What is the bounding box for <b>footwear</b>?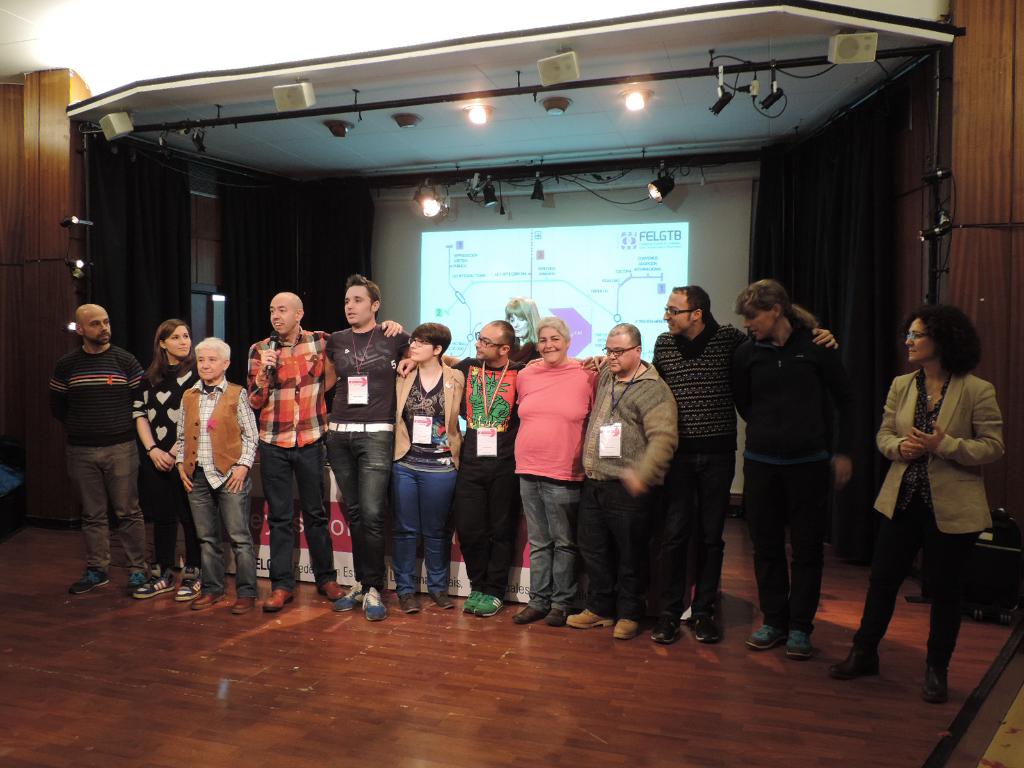
crop(186, 564, 200, 598).
